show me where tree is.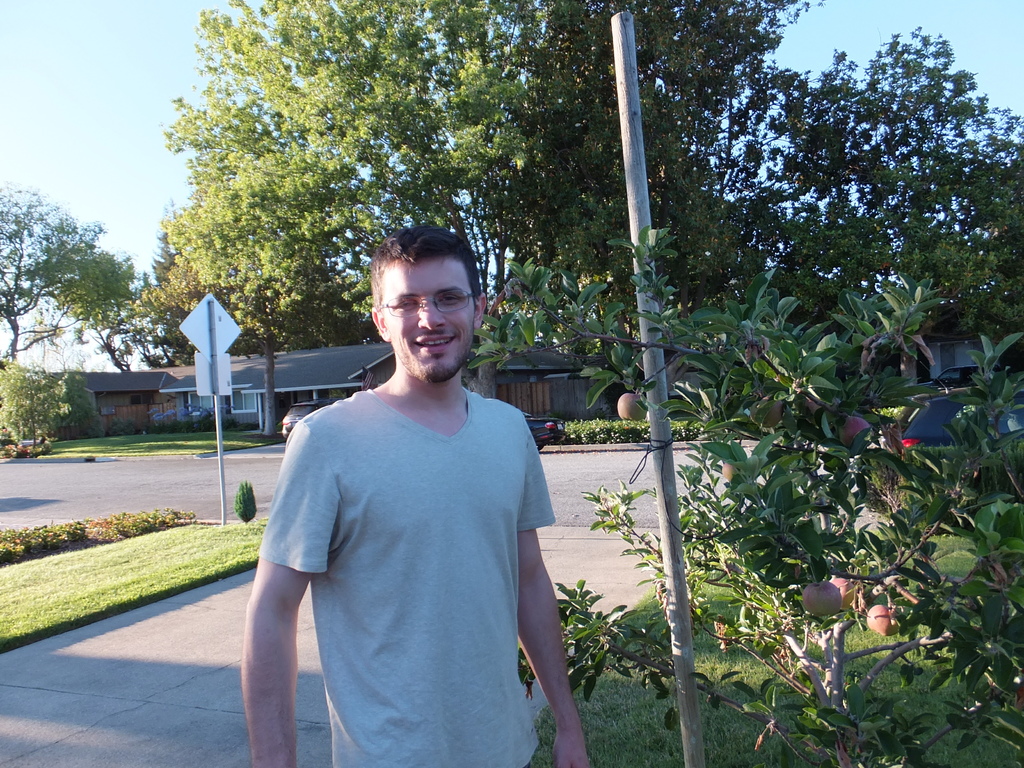
tree is at (left=107, top=230, right=362, bottom=369).
